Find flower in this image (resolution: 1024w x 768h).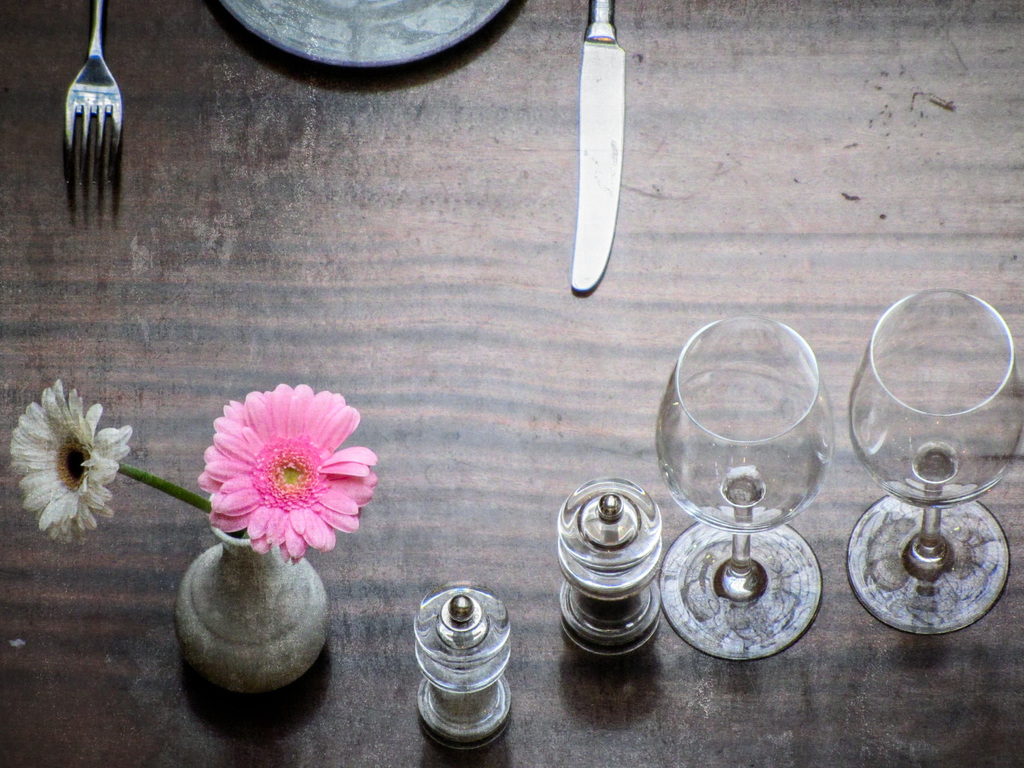
{"x1": 184, "y1": 373, "x2": 378, "y2": 572}.
